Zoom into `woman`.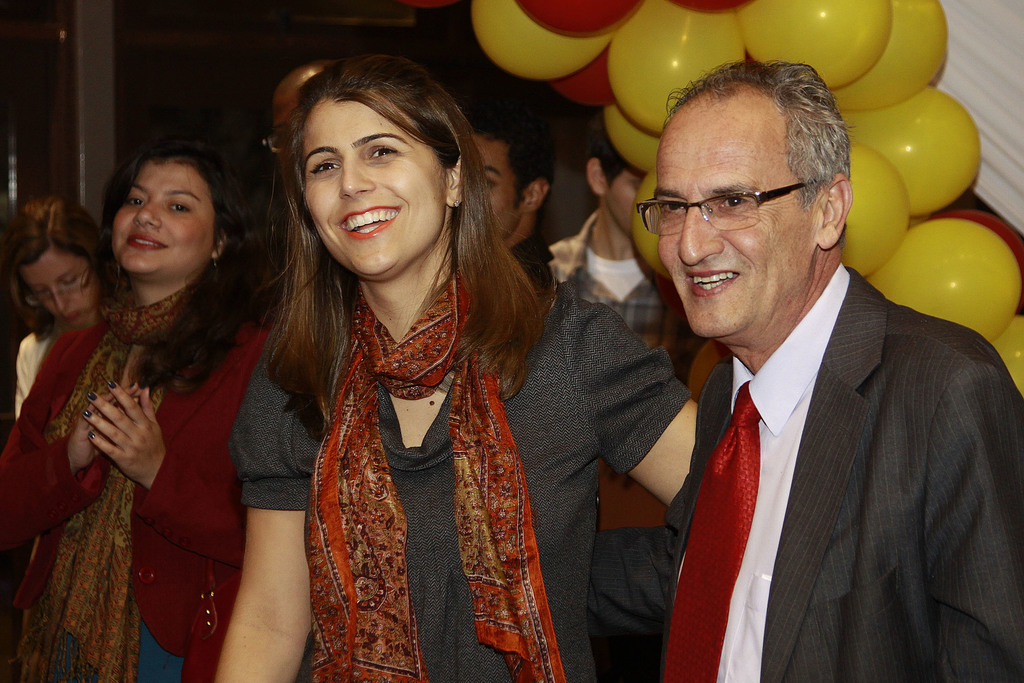
Zoom target: bbox=(0, 189, 106, 416).
